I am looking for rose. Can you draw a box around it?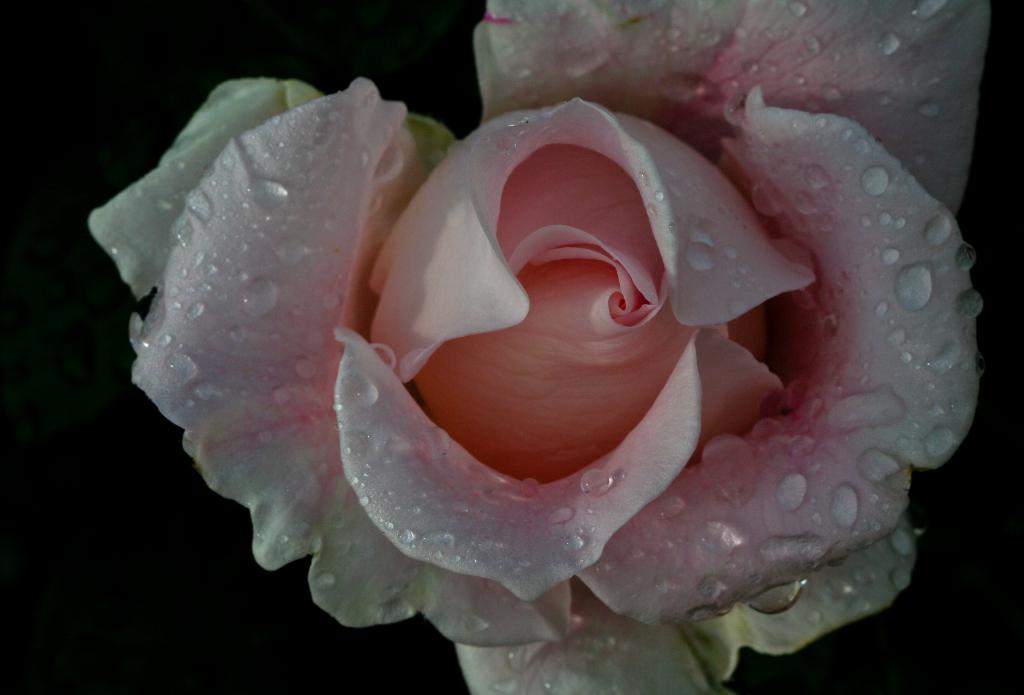
Sure, the bounding box is <box>83,0,995,694</box>.
